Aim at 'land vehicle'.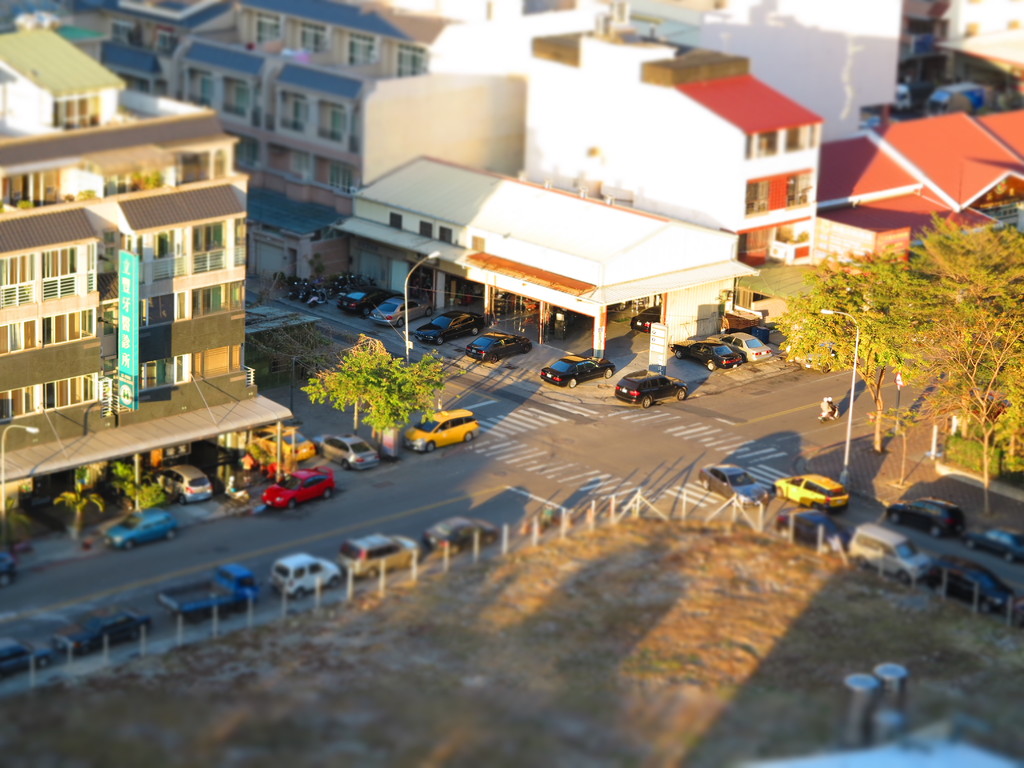
Aimed at l=772, t=507, r=847, b=543.
